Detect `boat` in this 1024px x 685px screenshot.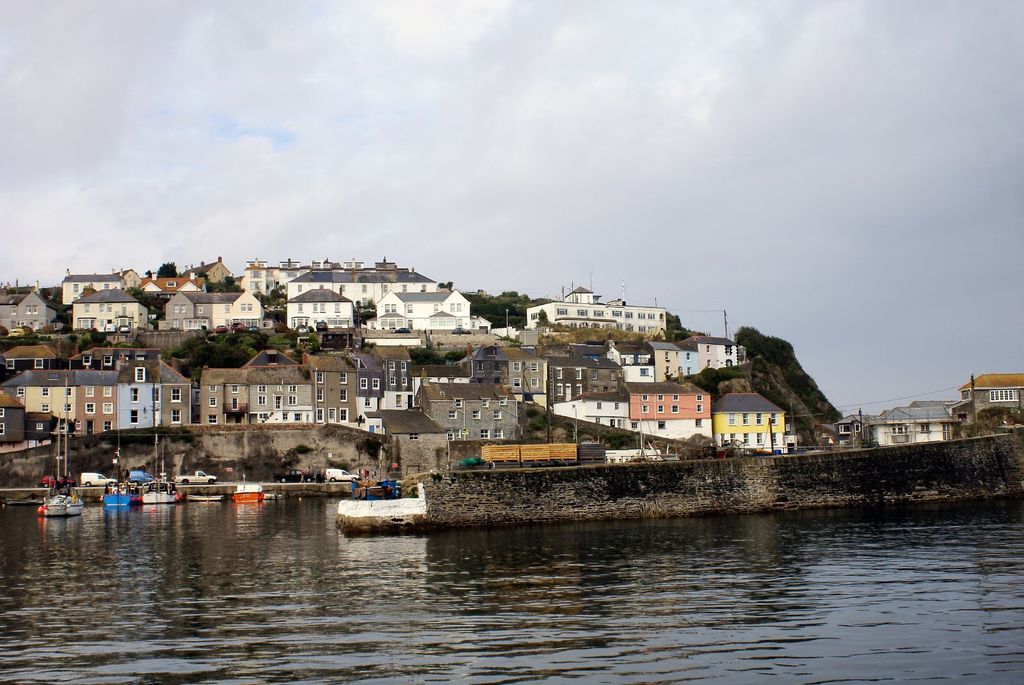
Detection: 332, 469, 428, 534.
